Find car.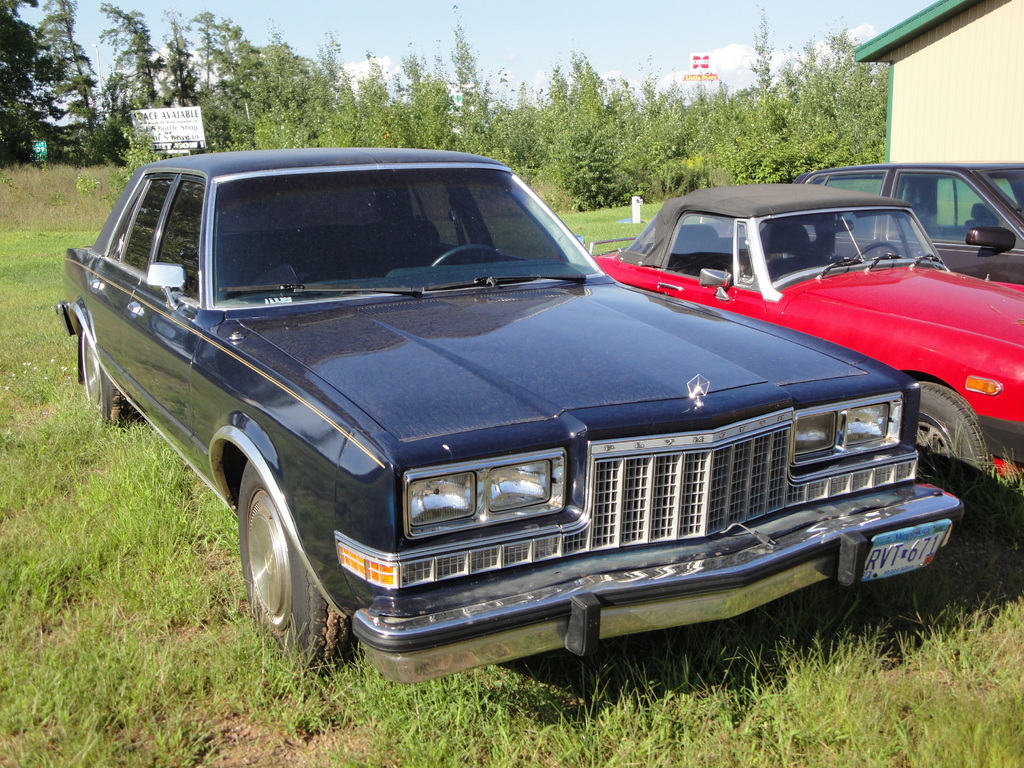
586,179,1023,484.
